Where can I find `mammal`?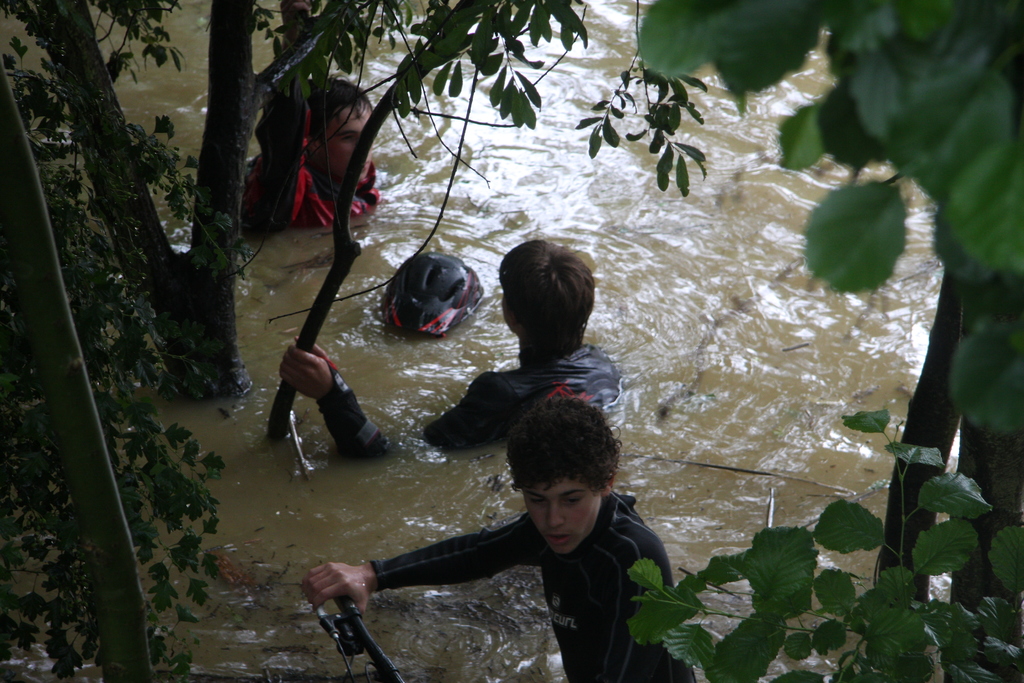
You can find it at [x1=302, y1=393, x2=696, y2=682].
